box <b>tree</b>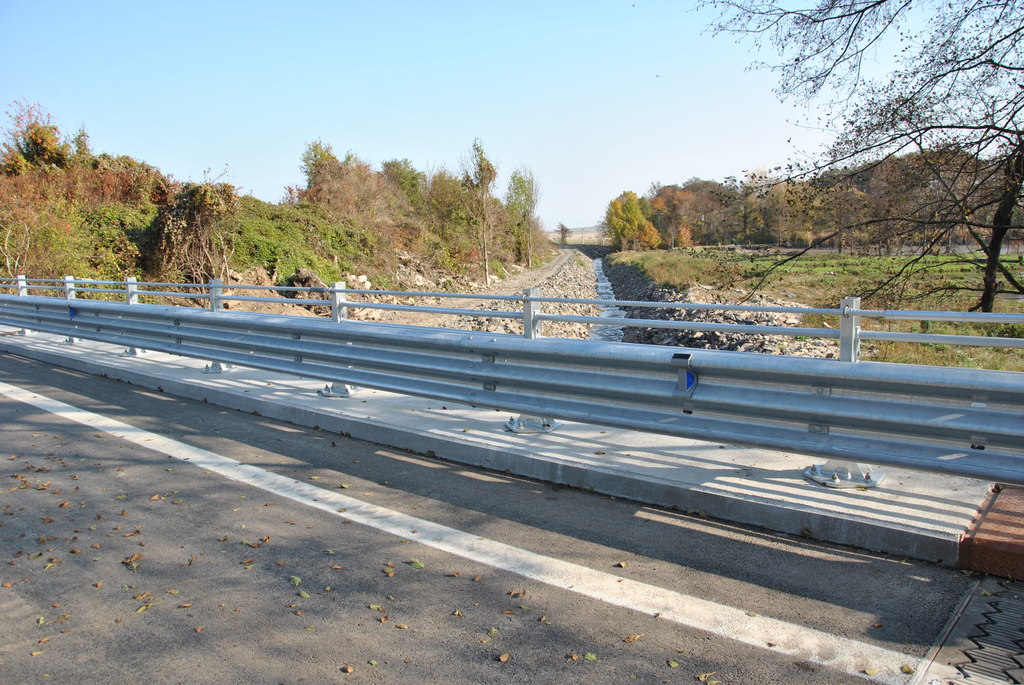
{"left": 693, "top": 0, "right": 1023, "bottom": 310}
